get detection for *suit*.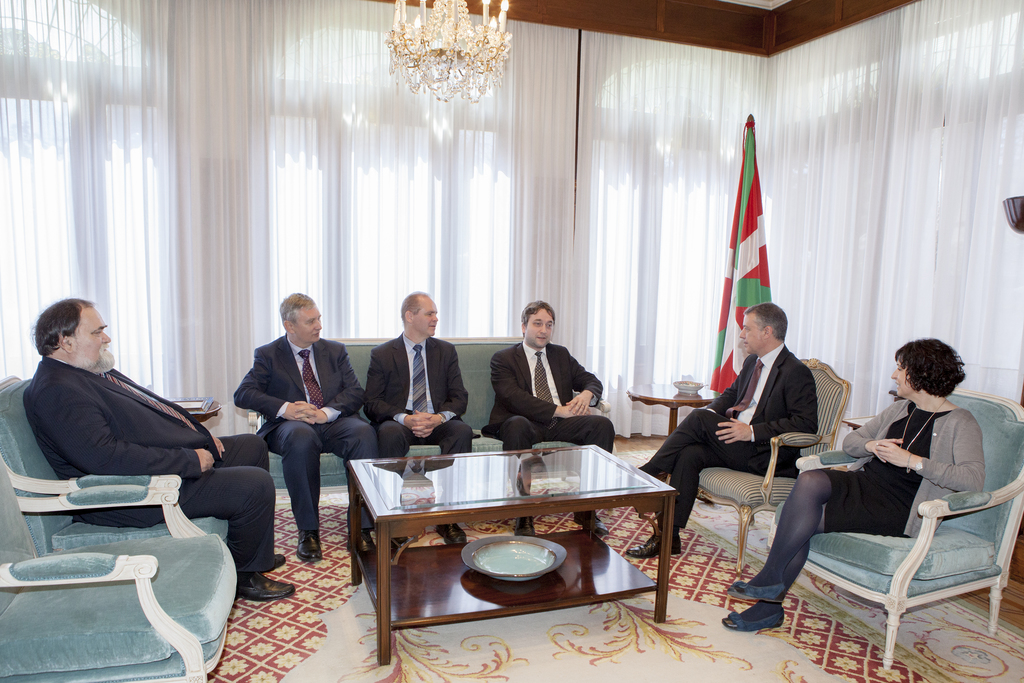
Detection: 227/325/381/527.
